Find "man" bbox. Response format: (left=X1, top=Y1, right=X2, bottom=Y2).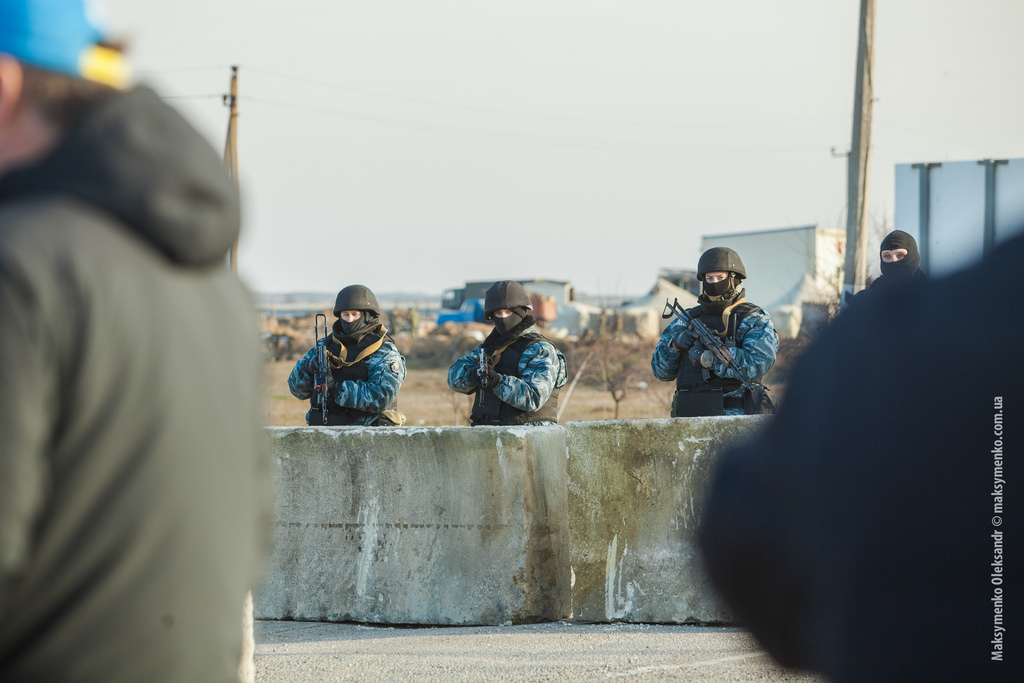
(left=874, top=230, right=935, bottom=288).
